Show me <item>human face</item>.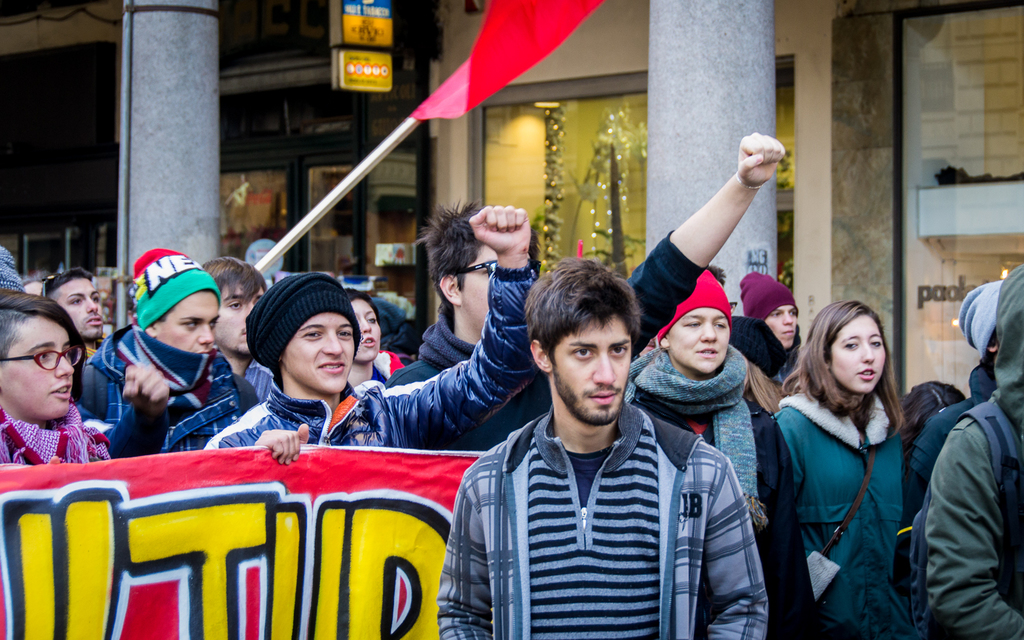
<item>human face</item> is here: 458:246:533:334.
